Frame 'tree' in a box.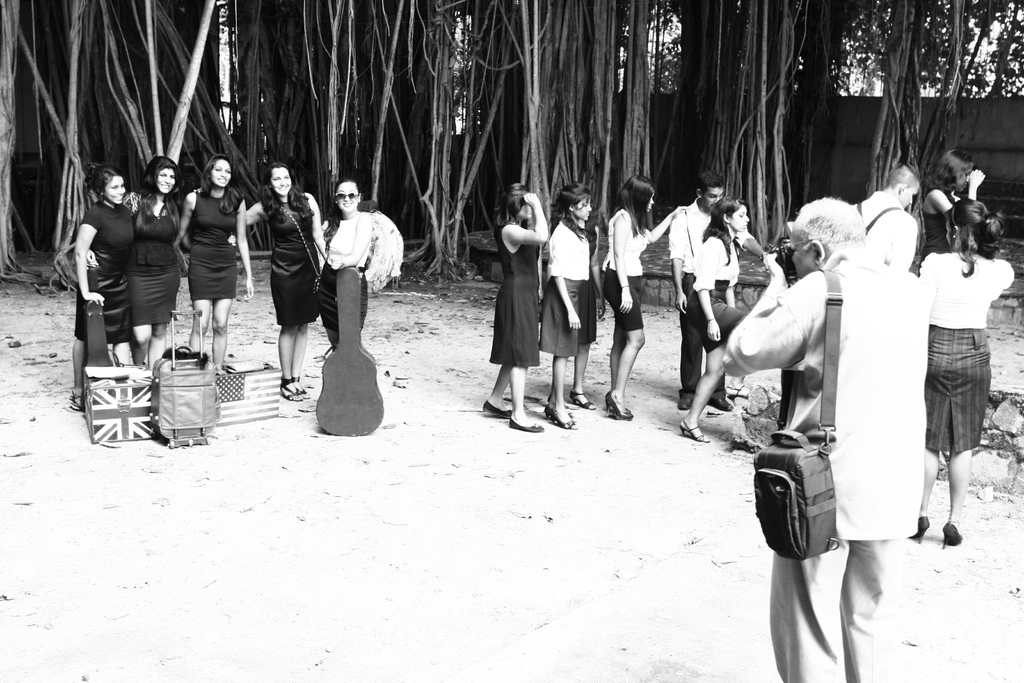
x1=49 y1=0 x2=181 y2=211.
